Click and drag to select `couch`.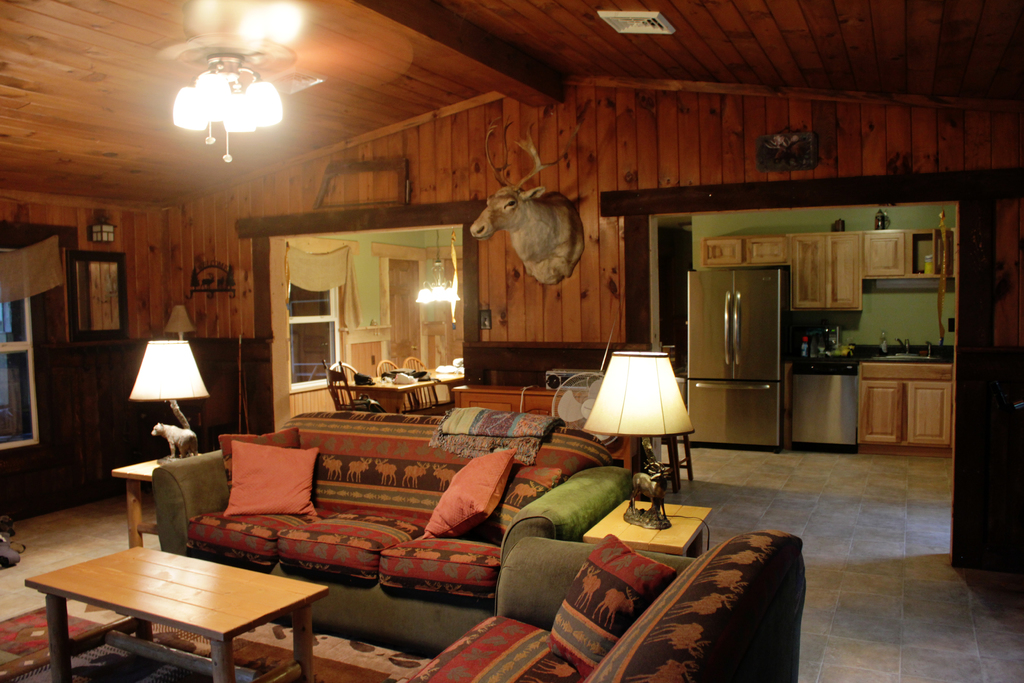
Selection: [x1=398, y1=533, x2=806, y2=682].
